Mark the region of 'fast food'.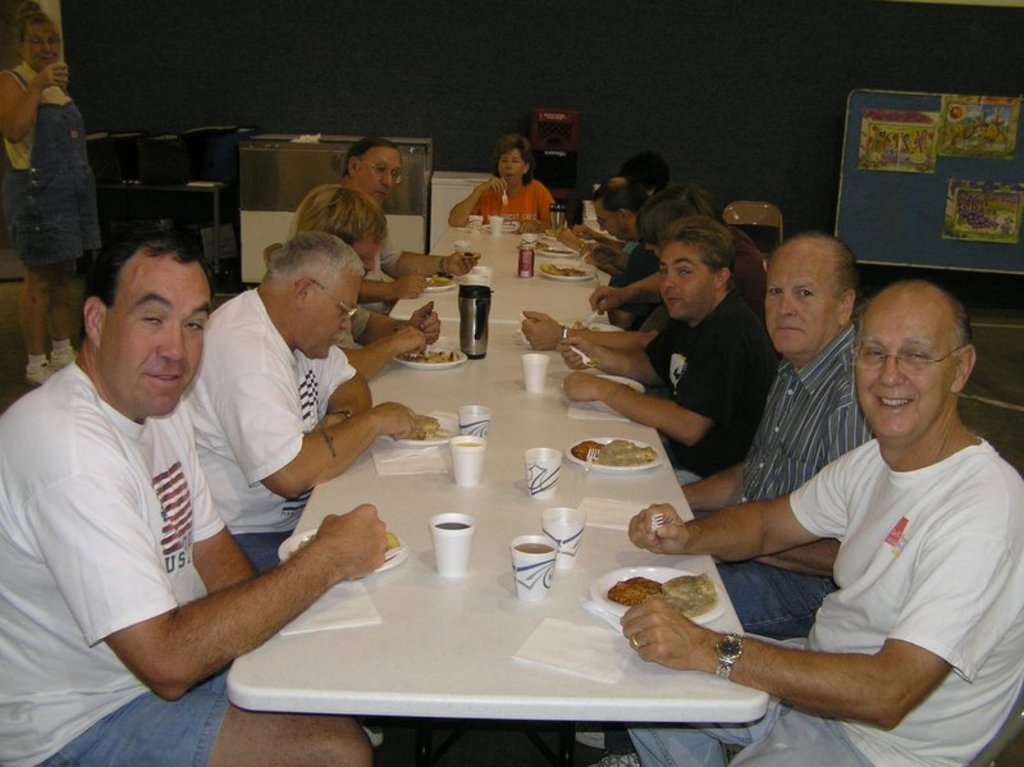
Region: [left=412, top=338, right=466, bottom=360].
